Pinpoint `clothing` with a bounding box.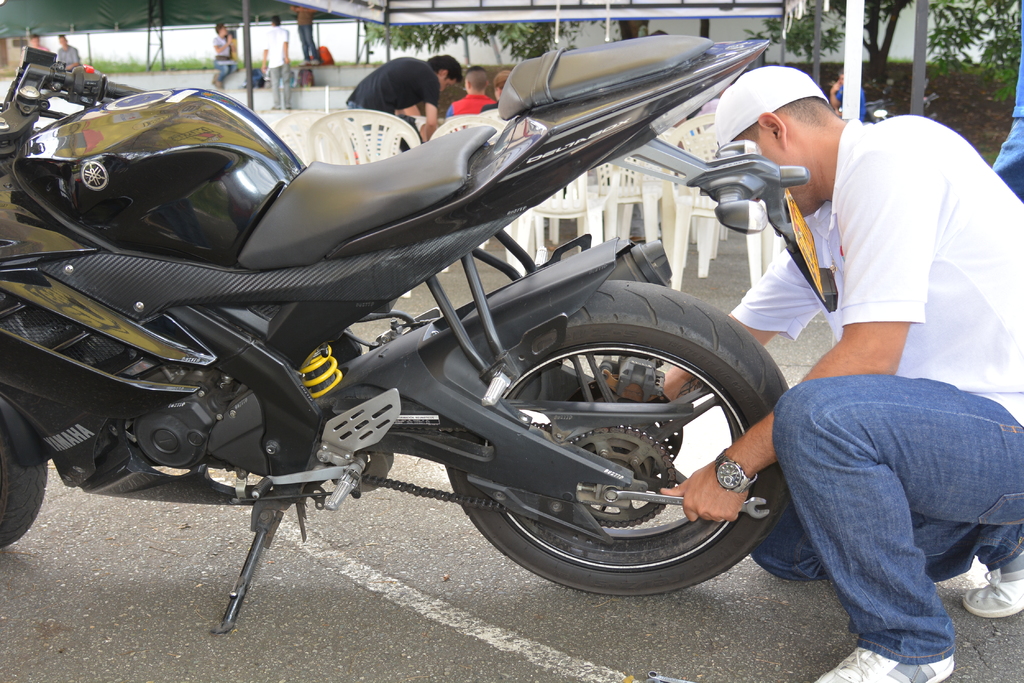
box(753, 86, 1020, 625).
